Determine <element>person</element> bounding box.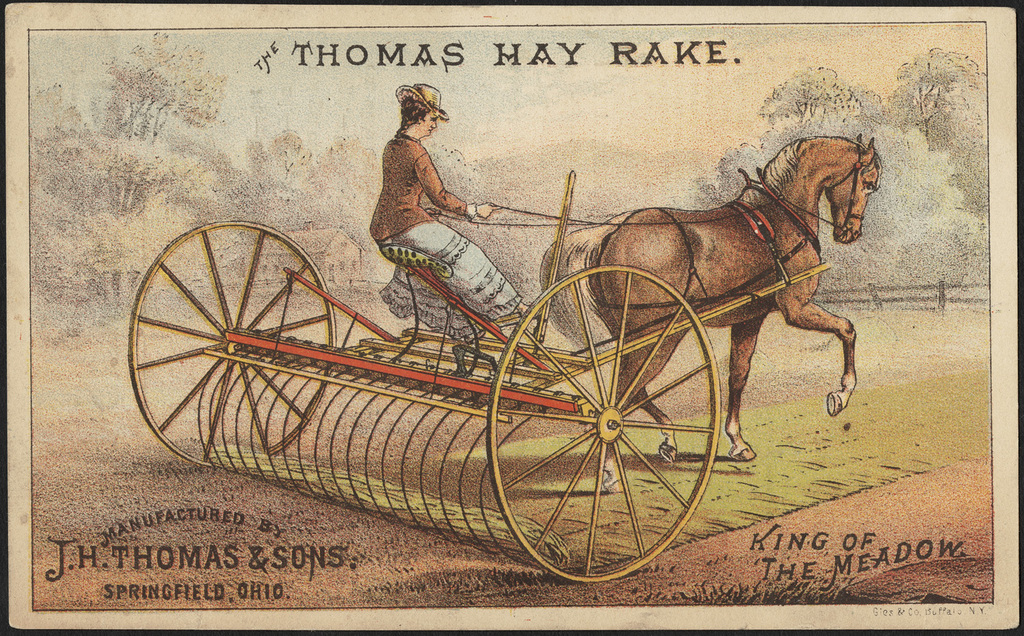
Determined: [x1=369, y1=83, x2=530, y2=345].
